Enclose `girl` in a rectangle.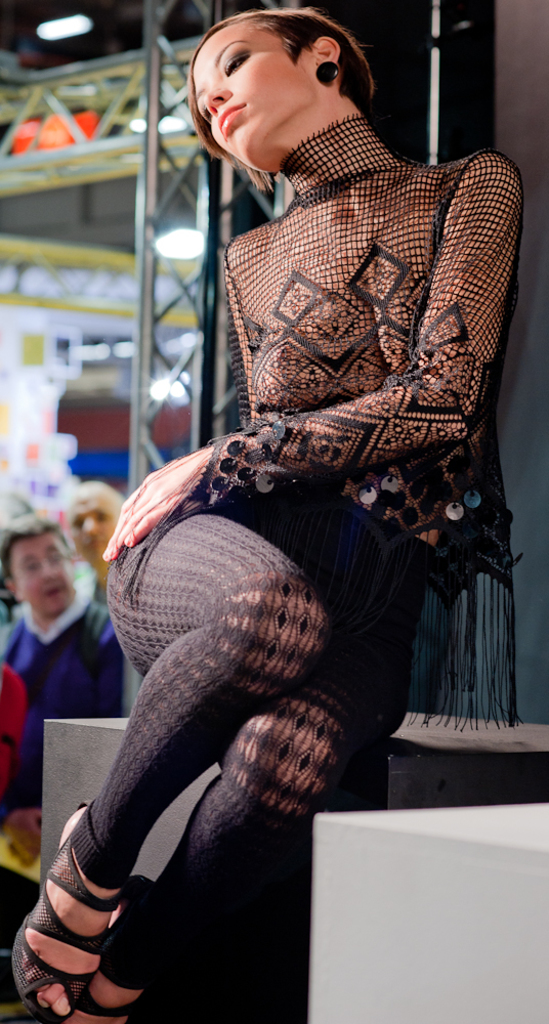
bbox=[10, 14, 527, 1023].
